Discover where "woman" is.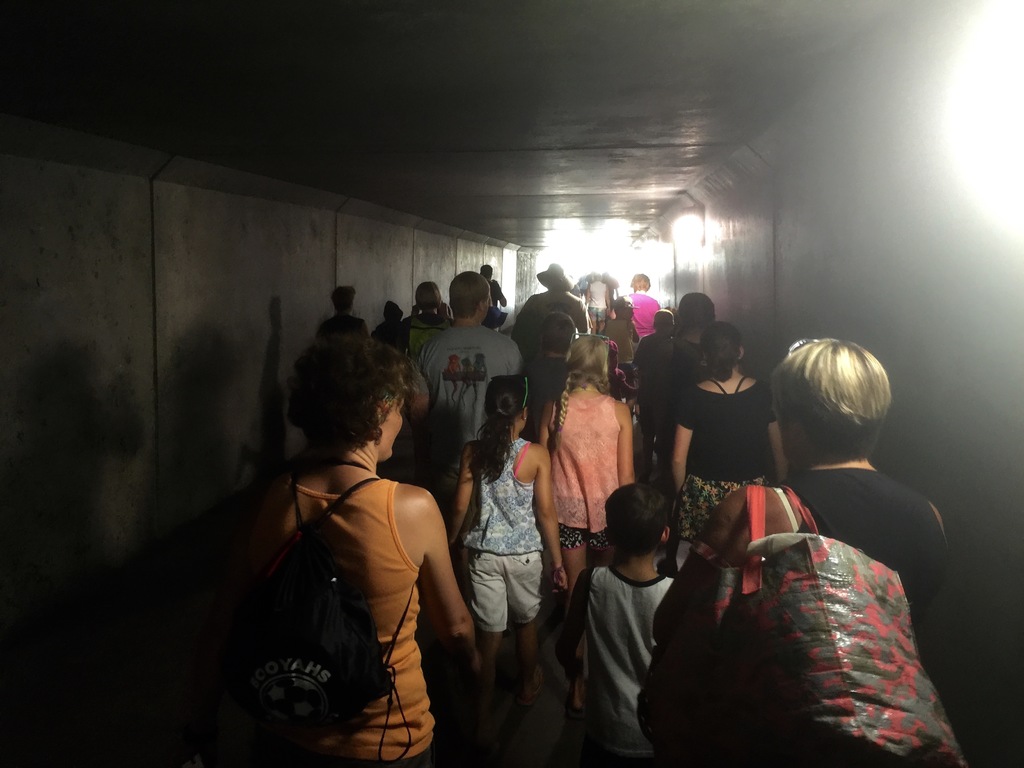
Discovered at {"left": 650, "top": 336, "right": 948, "bottom": 637}.
